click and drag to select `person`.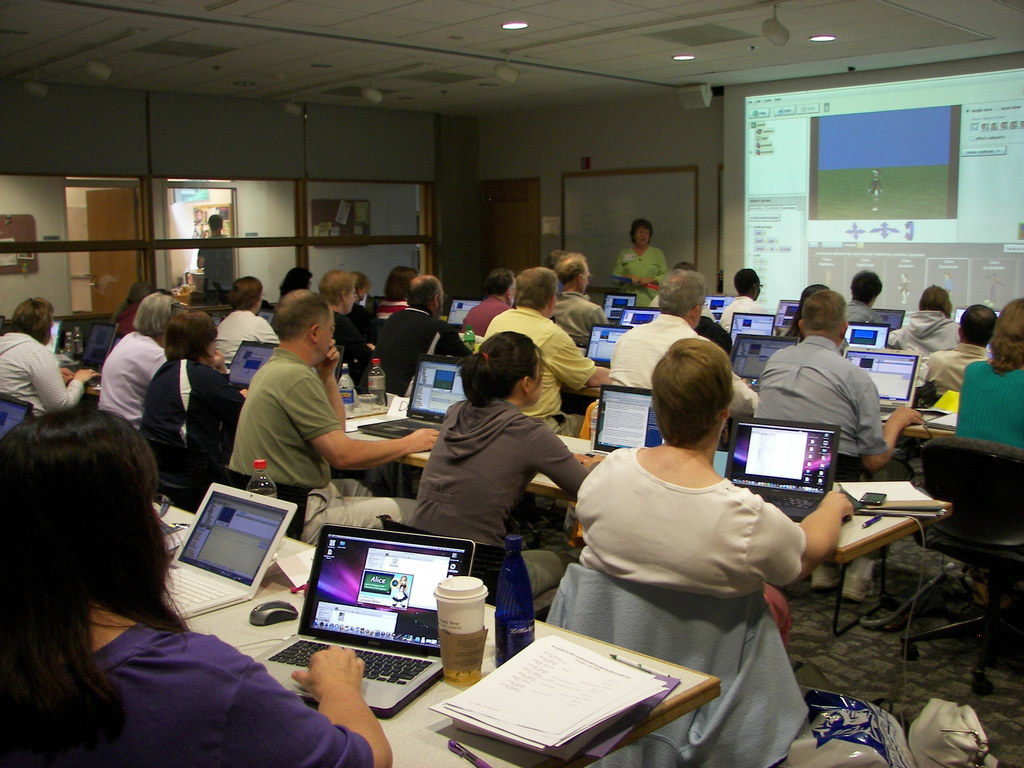
Selection: bbox=(358, 278, 472, 396).
